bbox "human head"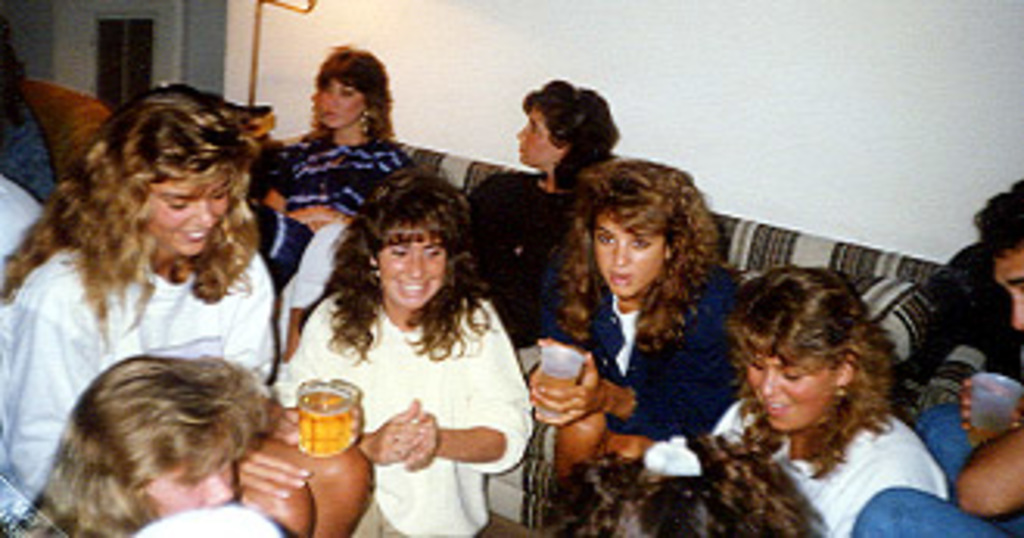
[514,78,613,171]
